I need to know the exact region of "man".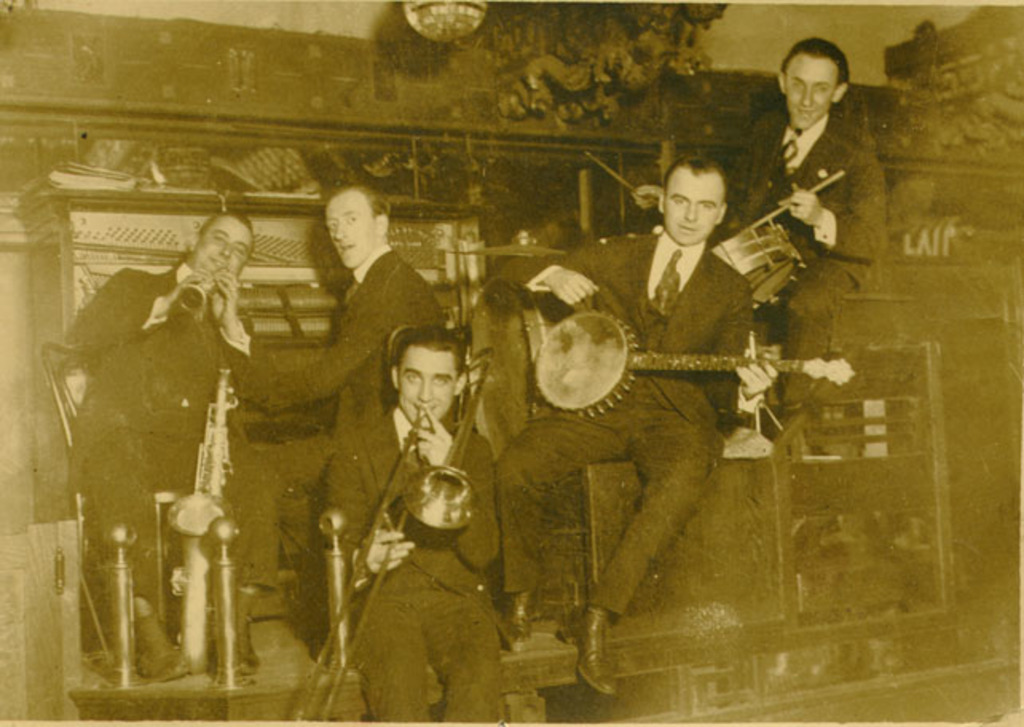
Region: <box>496,158,777,695</box>.
